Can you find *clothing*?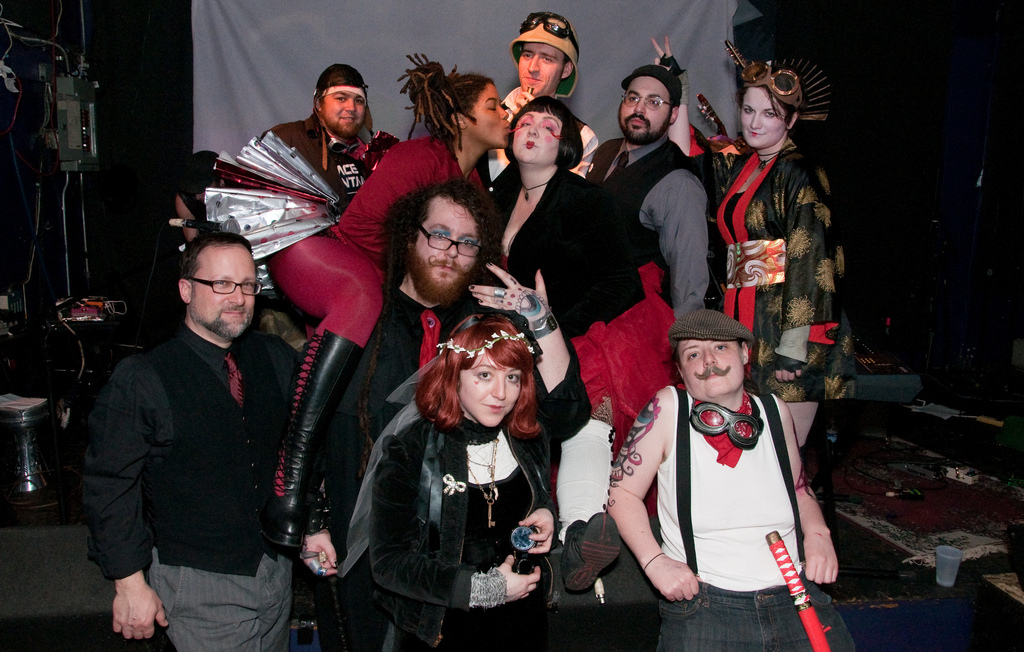
Yes, bounding box: pyautogui.locateOnScreen(718, 134, 841, 411).
